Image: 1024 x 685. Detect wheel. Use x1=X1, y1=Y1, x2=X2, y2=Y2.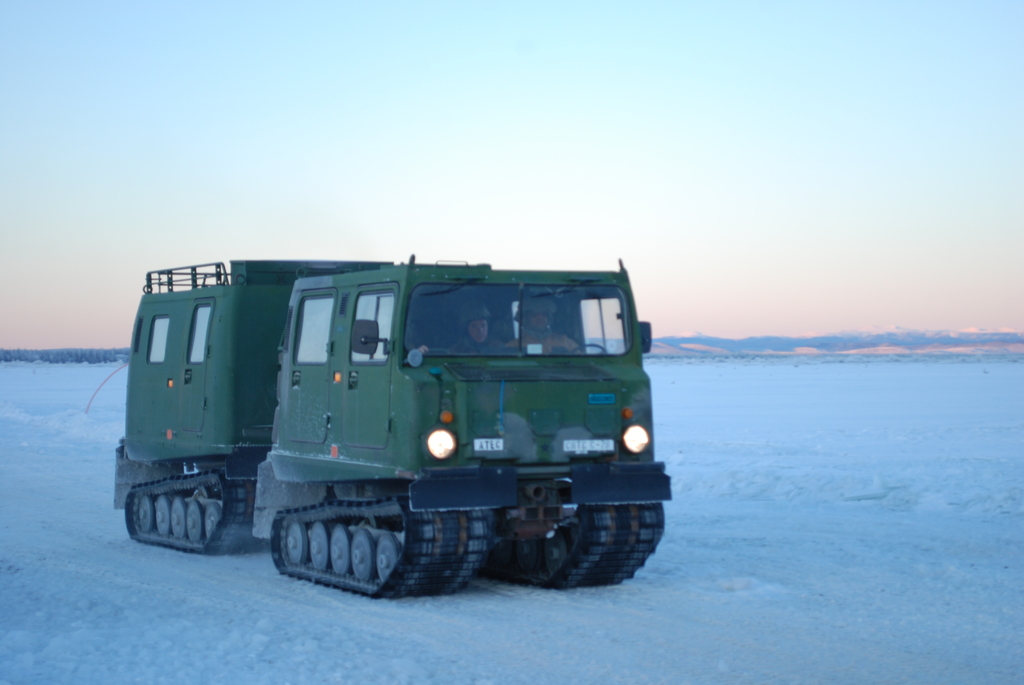
x1=520, y1=539, x2=542, y2=570.
